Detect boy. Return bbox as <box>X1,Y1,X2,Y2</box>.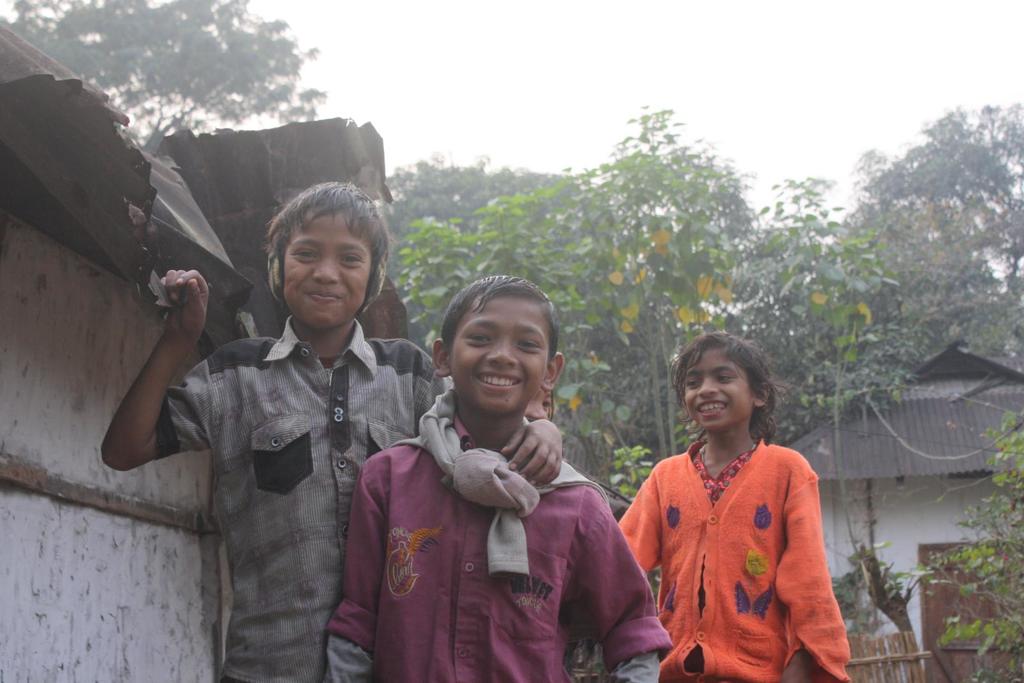
<box>325,272,676,682</box>.
